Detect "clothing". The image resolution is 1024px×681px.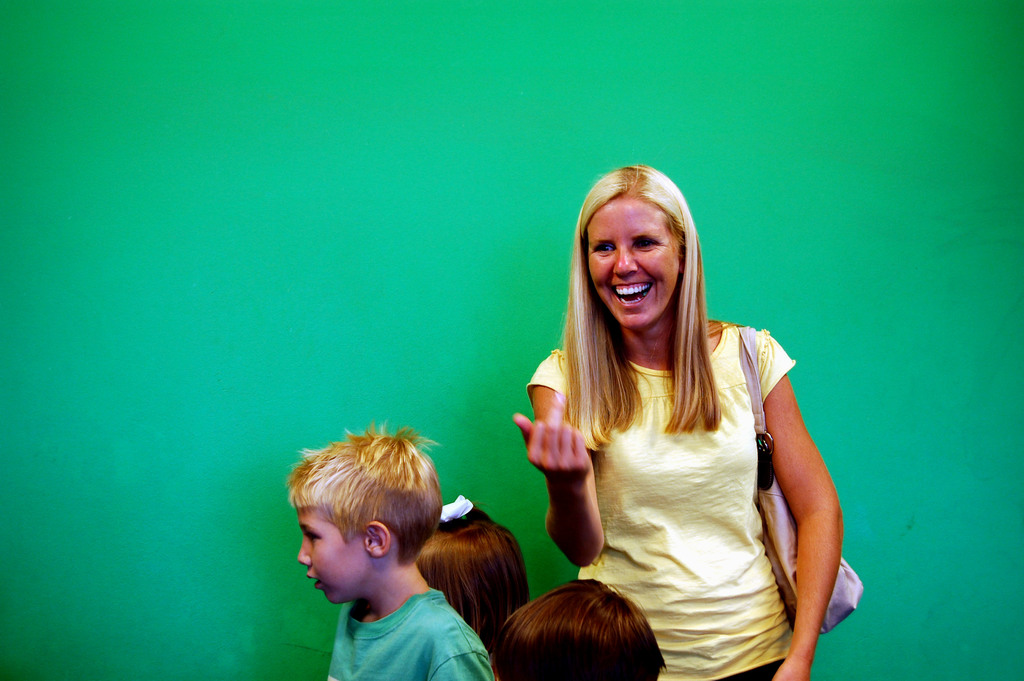
317,584,492,680.
